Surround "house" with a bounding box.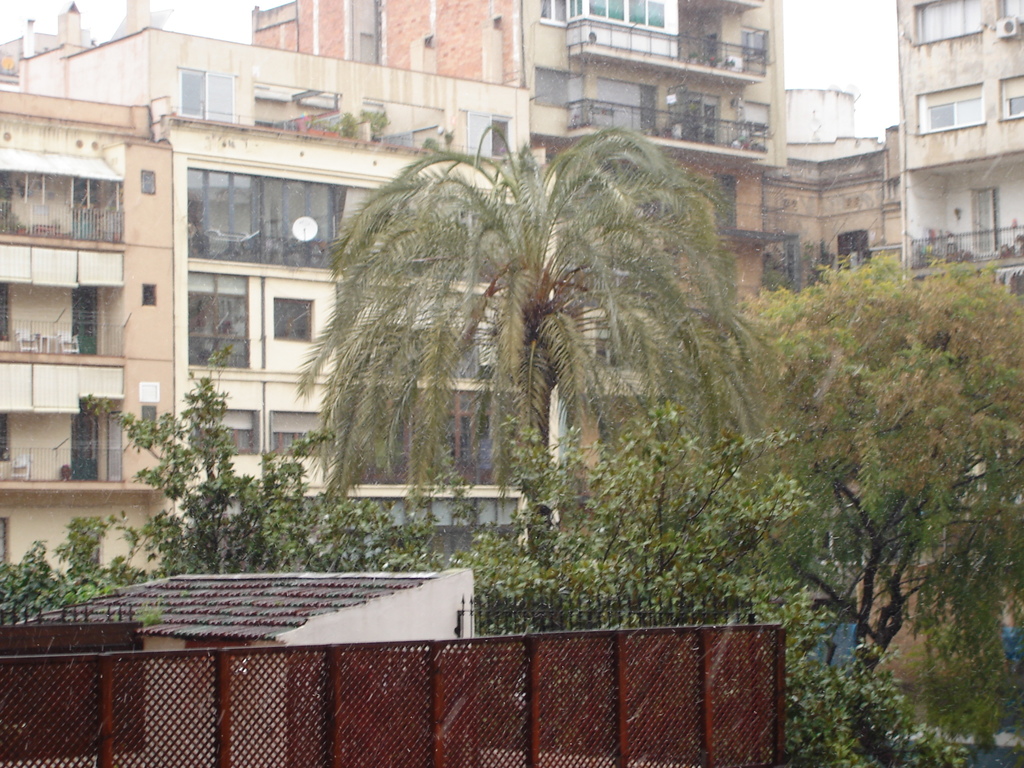
box=[0, 0, 1023, 599].
